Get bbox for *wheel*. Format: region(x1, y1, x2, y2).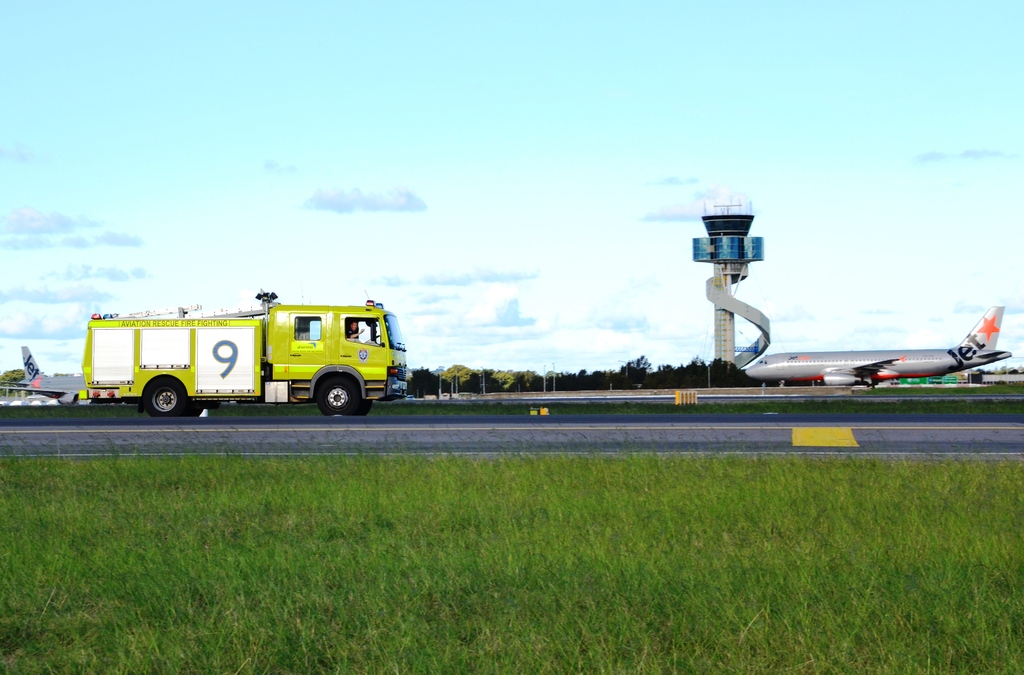
region(147, 382, 187, 413).
